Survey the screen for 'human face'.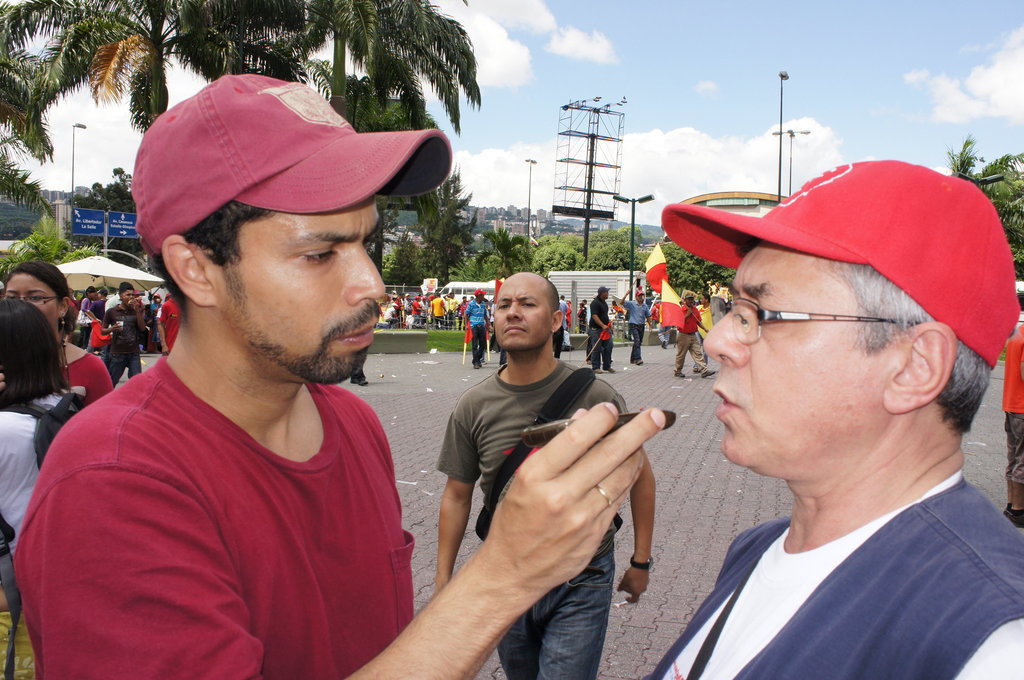
Survey found: locate(635, 293, 644, 306).
